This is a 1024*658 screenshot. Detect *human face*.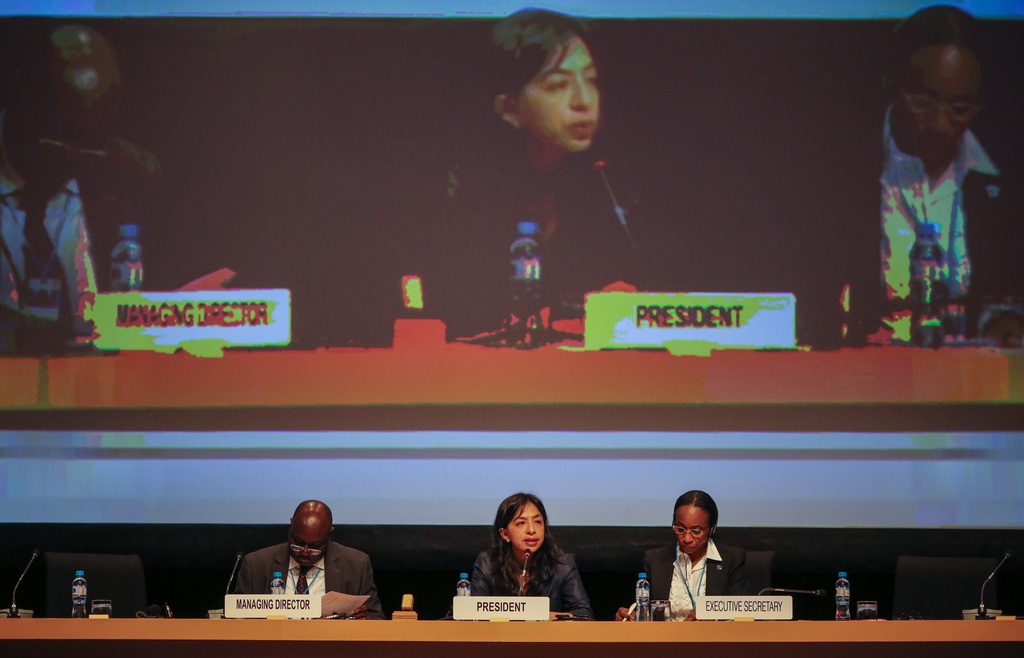
l=14, t=95, r=110, b=186.
